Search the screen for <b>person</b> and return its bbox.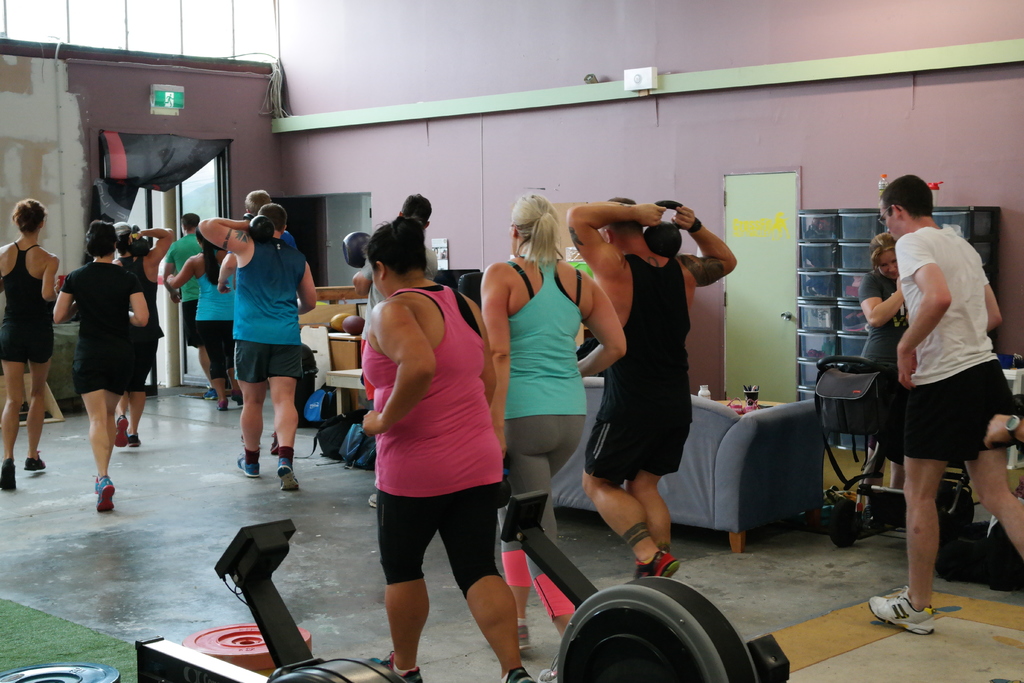
Found: left=212, top=192, right=305, bottom=385.
